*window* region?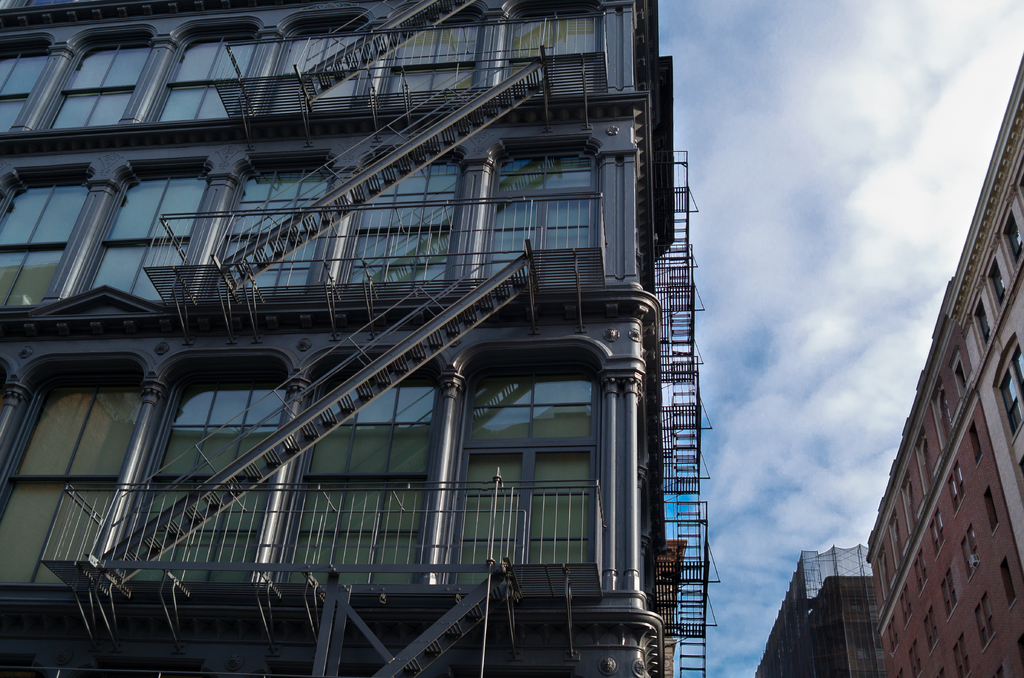
977,305,995,347
